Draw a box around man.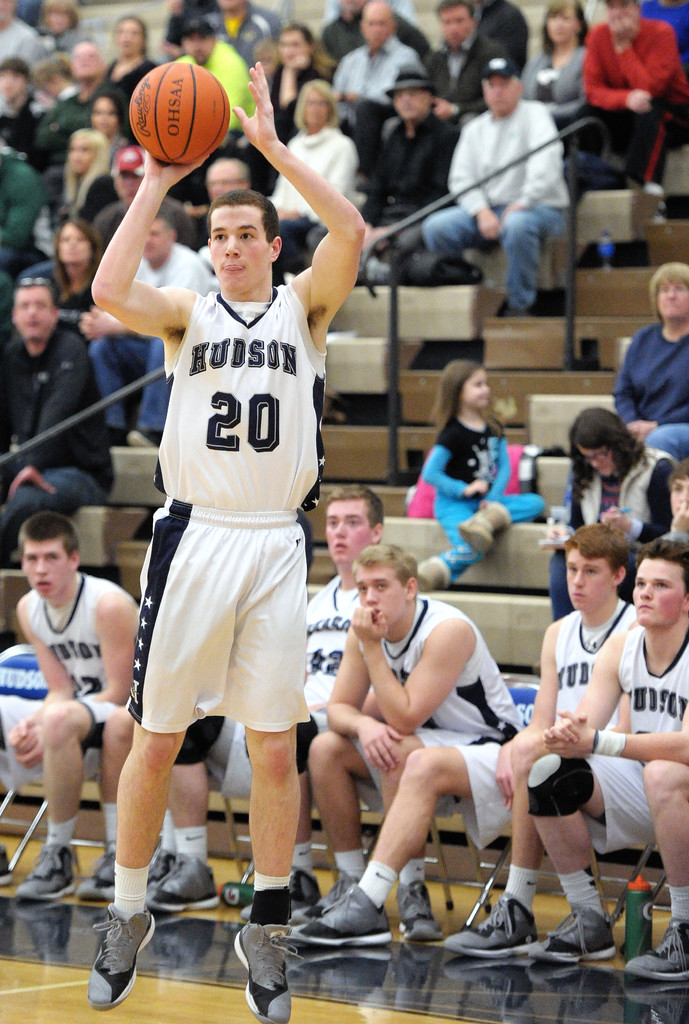
(x1=293, y1=520, x2=654, y2=965).
